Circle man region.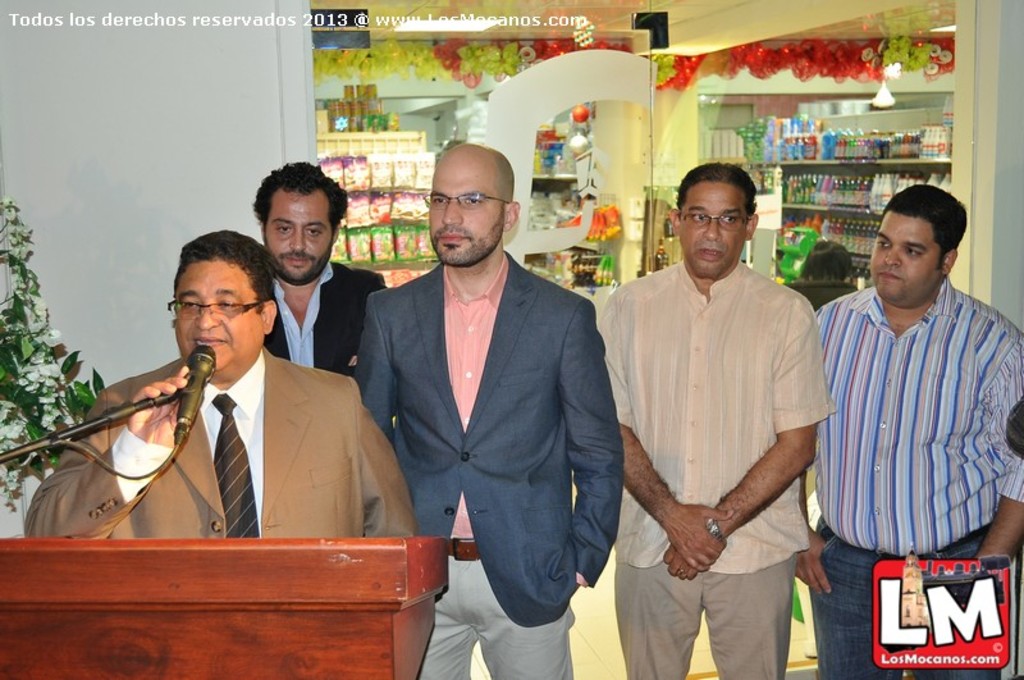
Region: (x1=250, y1=156, x2=384, y2=370).
